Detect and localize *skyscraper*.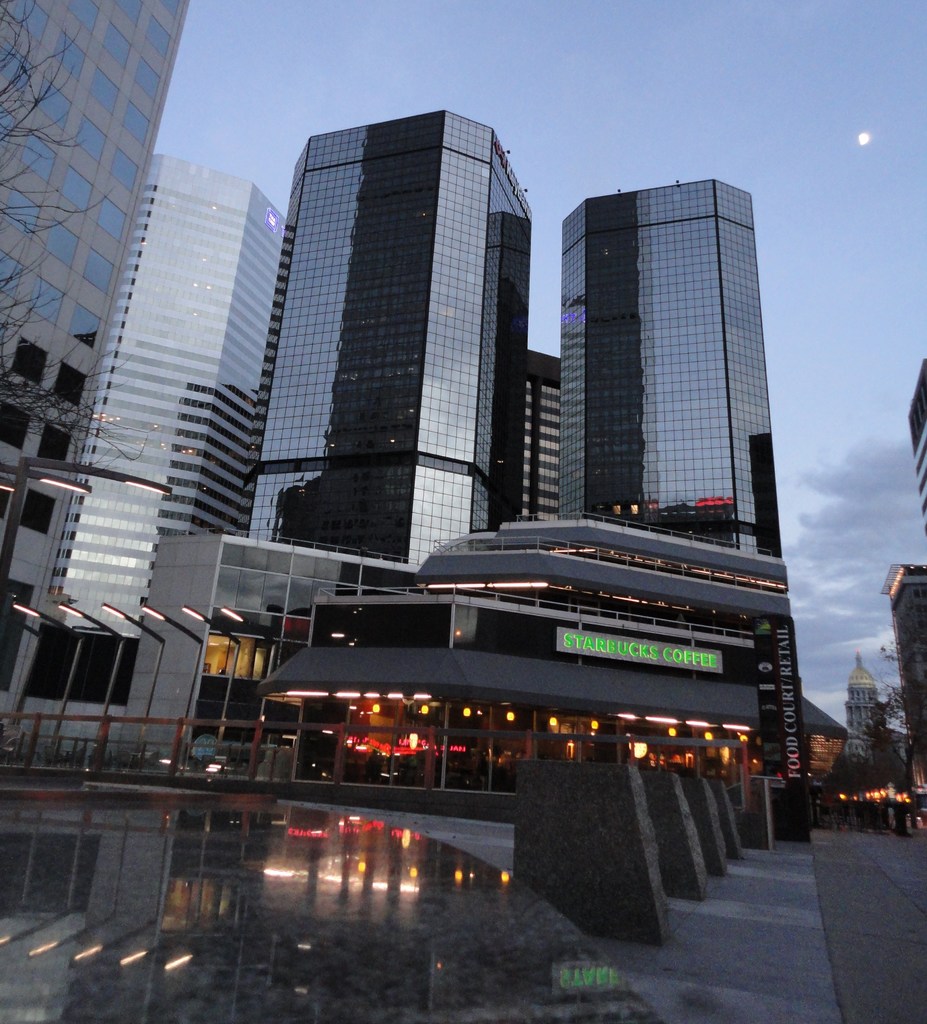
Localized at (left=218, top=108, right=592, bottom=626).
